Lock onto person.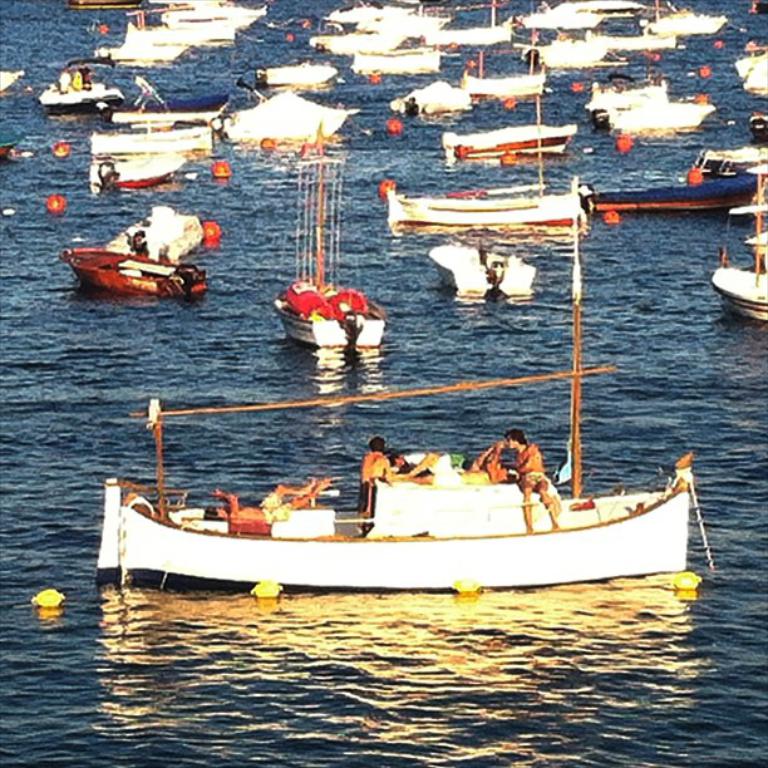
Locked: Rect(504, 434, 560, 531).
